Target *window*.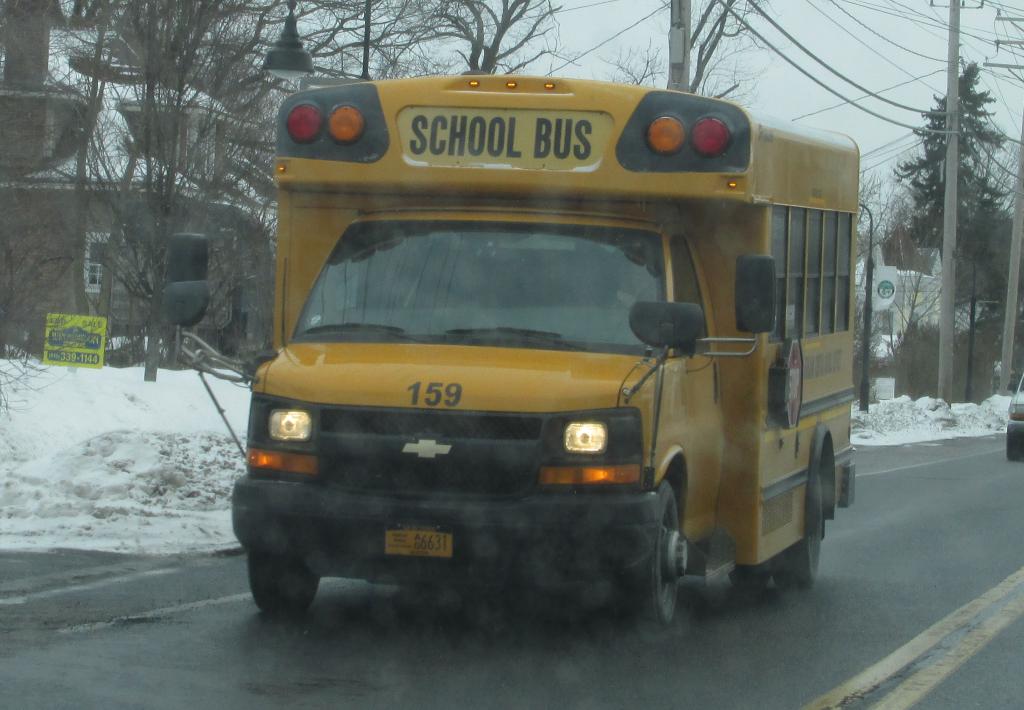
Target region: [left=82, top=226, right=132, bottom=296].
